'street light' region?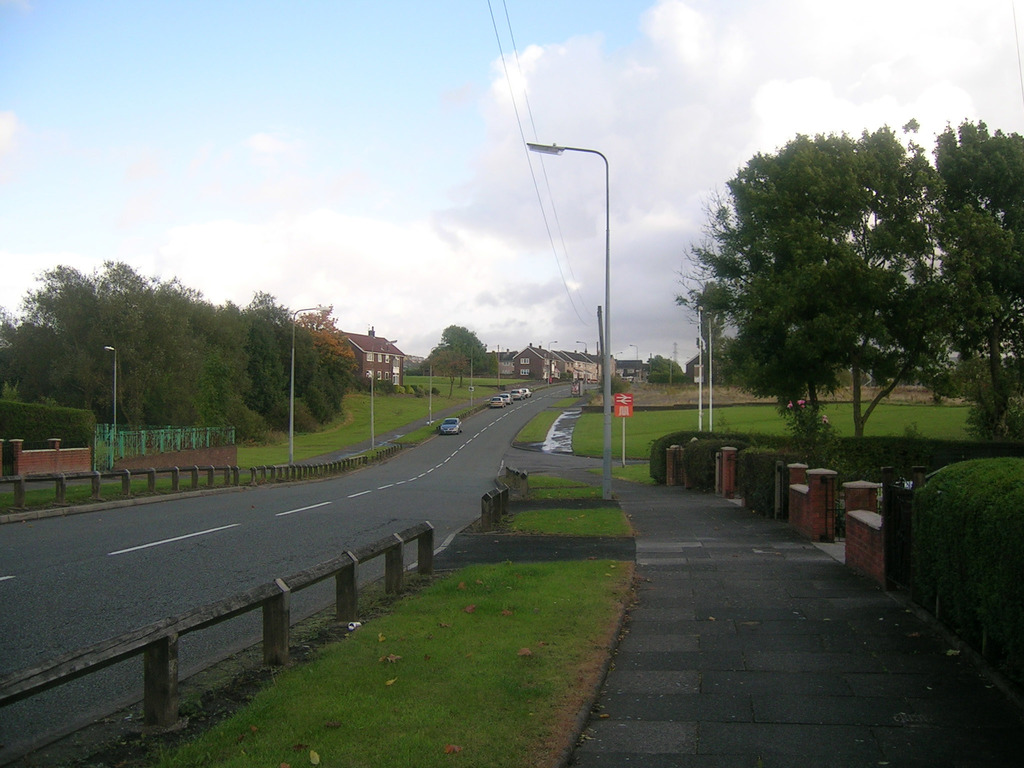
(613, 351, 625, 355)
